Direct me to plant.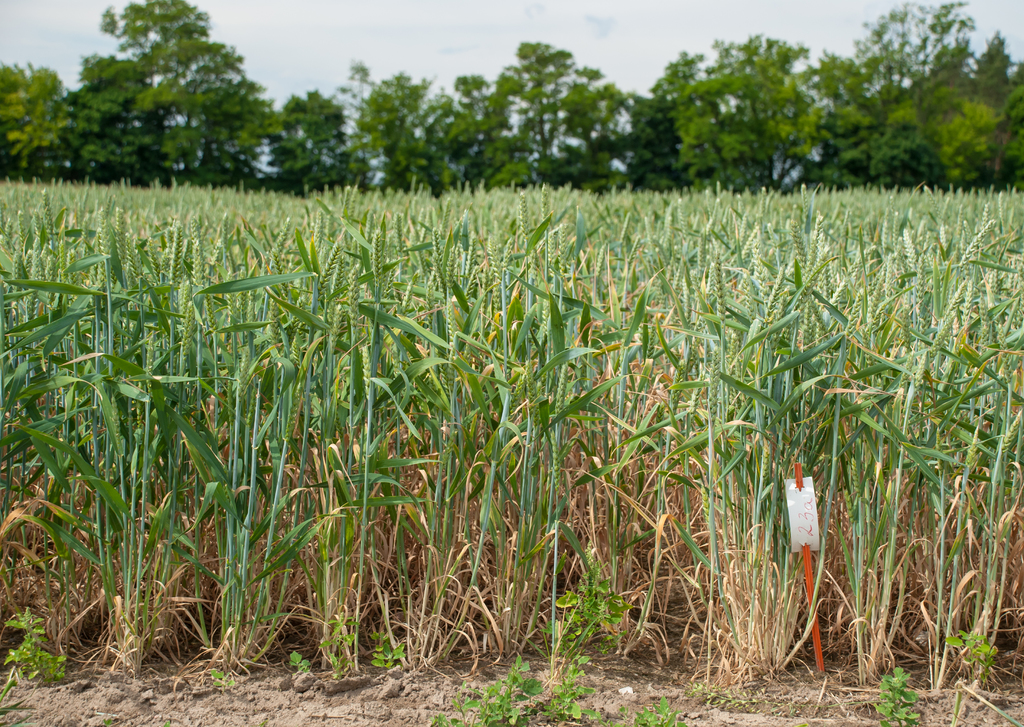
Direction: Rect(630, 692, 690, 726).
